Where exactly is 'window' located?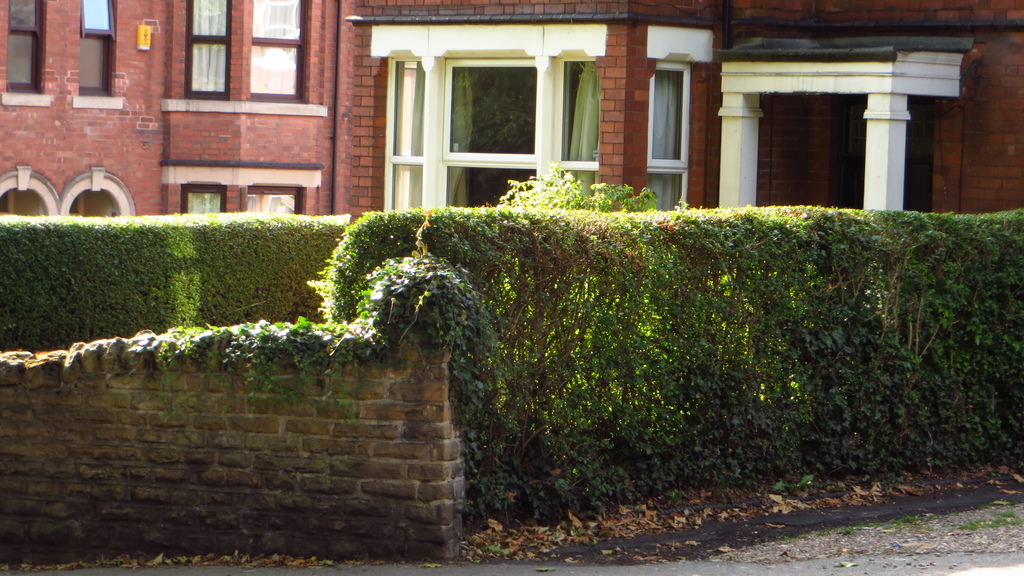
Its bounding box is 417,32,565,180.
